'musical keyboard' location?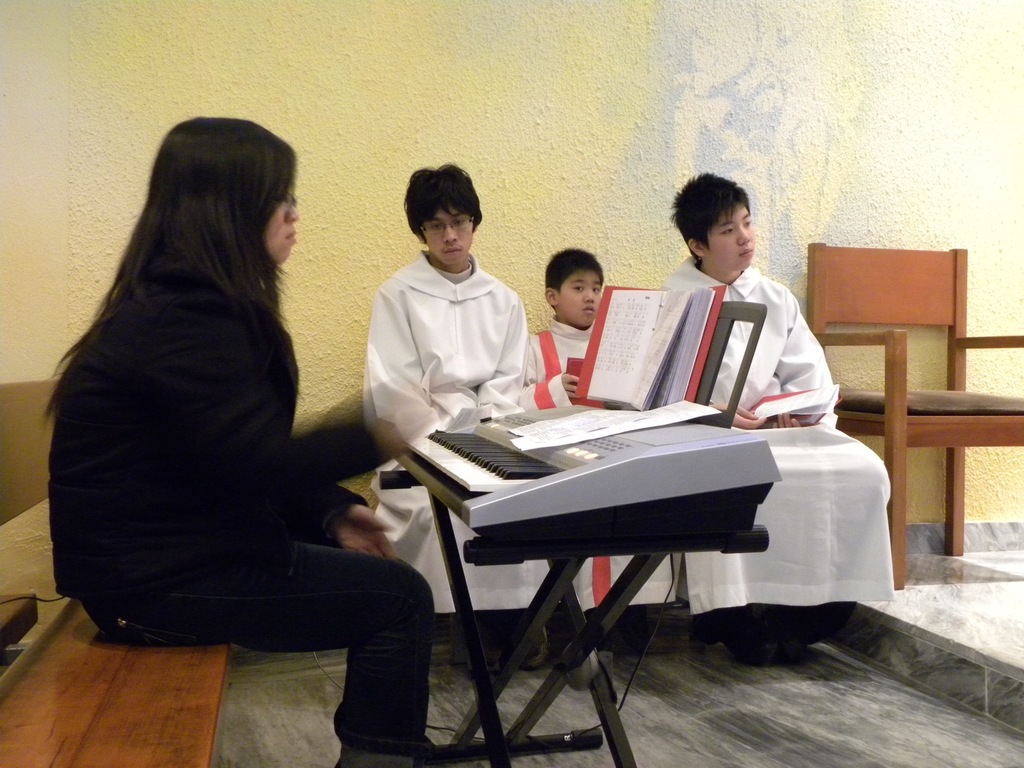
352, 382, 820, 684
